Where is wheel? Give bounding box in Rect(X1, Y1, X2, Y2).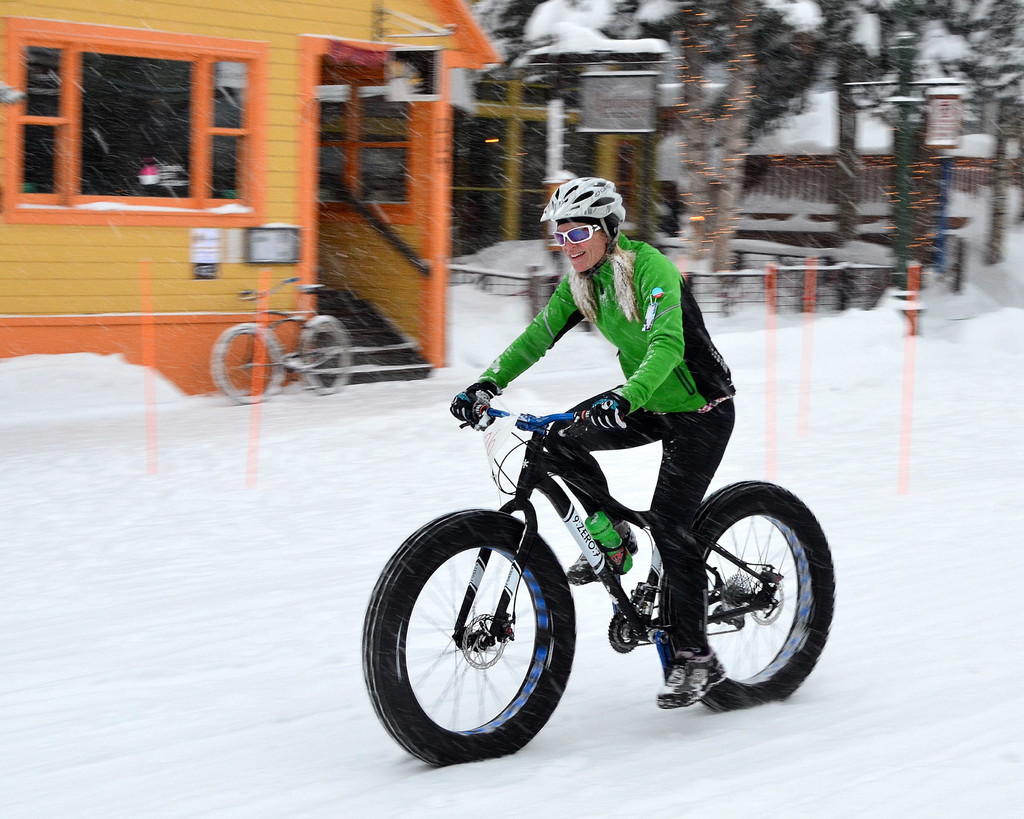
Rect(295, 311, 353, 407).
